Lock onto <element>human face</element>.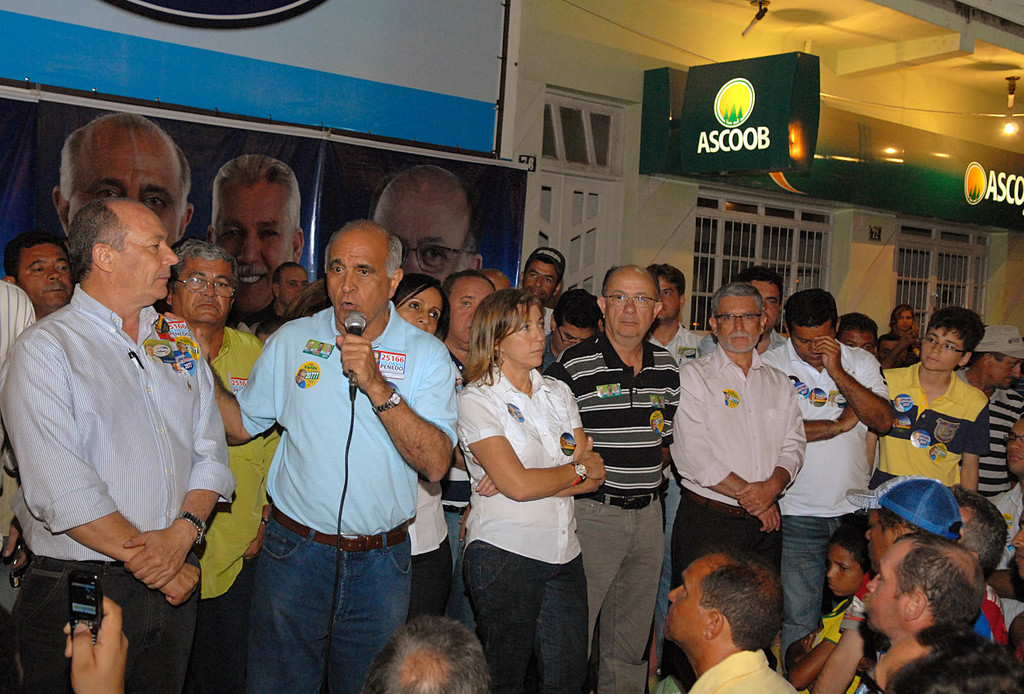
Locked: Rect(840, 332, 873, 351).
